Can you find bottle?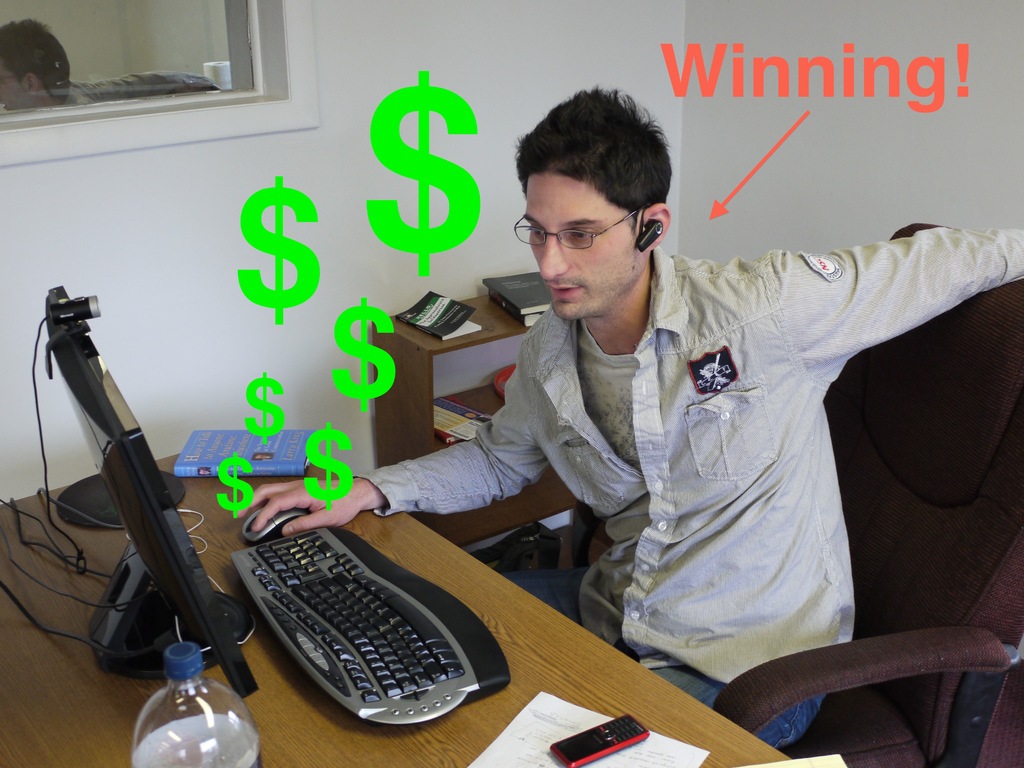
Yes, bounding box: 132 641 257 767.
